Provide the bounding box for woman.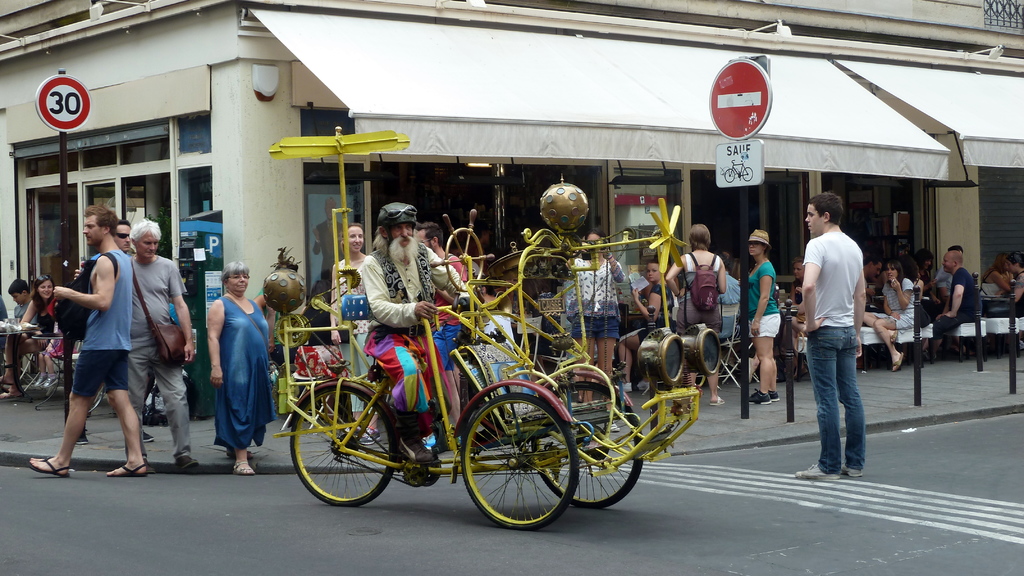
(915, 250, 941, 313).
